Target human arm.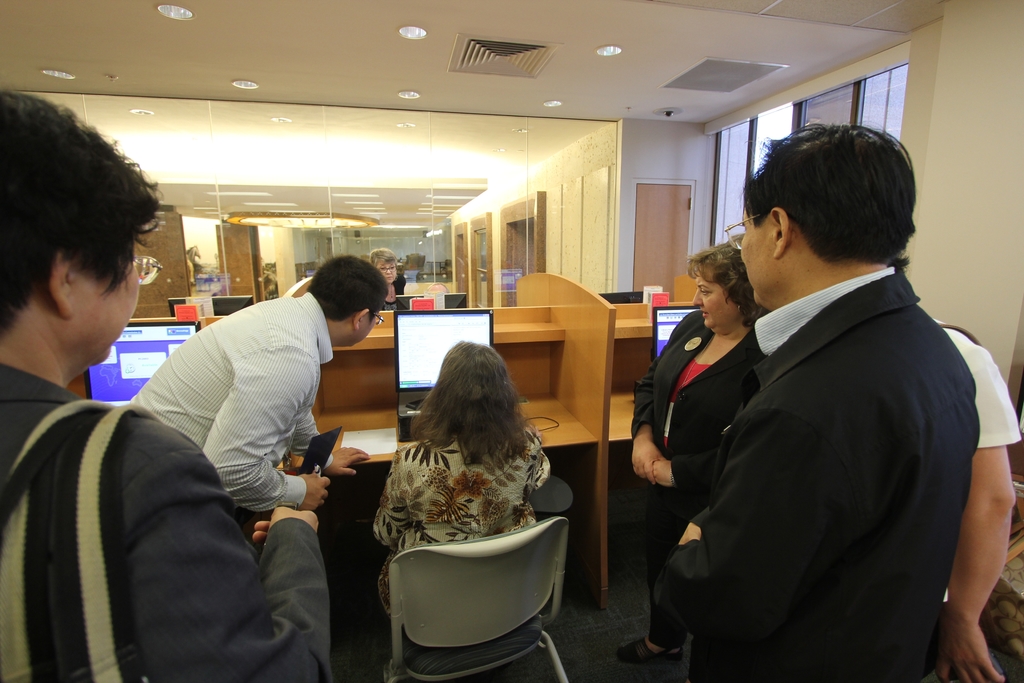
Target region: (943,390,1023,675).
